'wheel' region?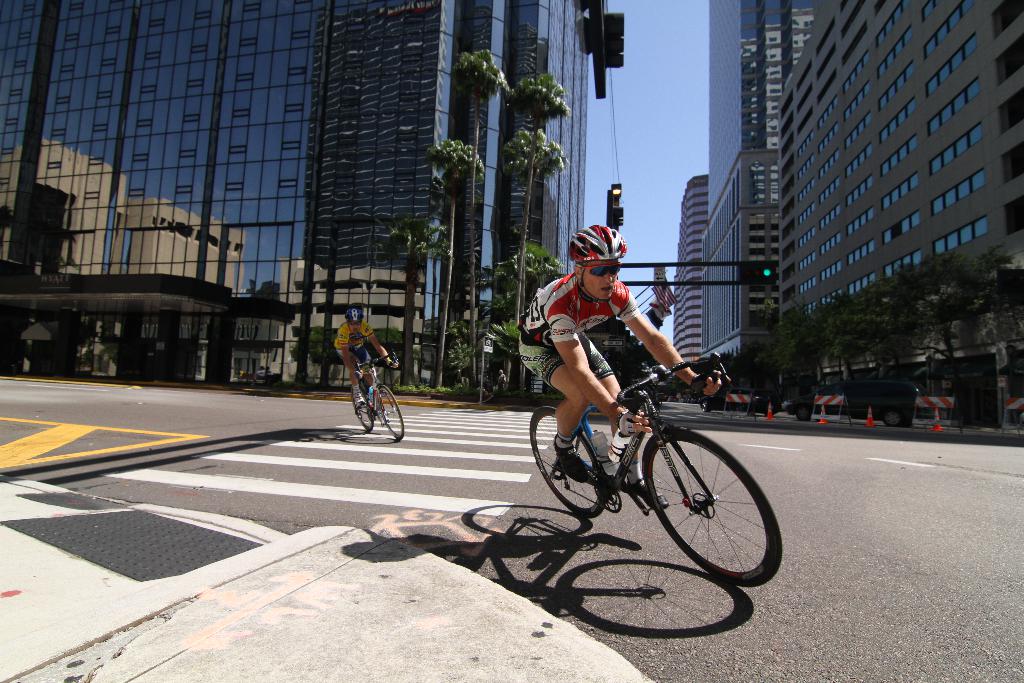
x1=645, y1=432, x2=769, y2=586
